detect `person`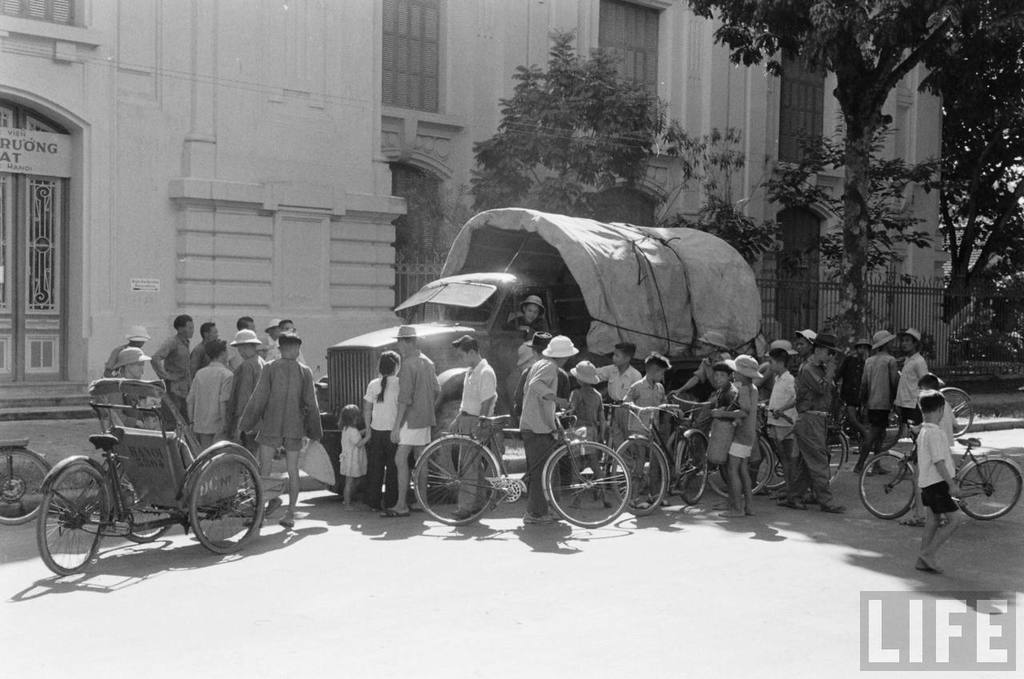
399,325,439,513
